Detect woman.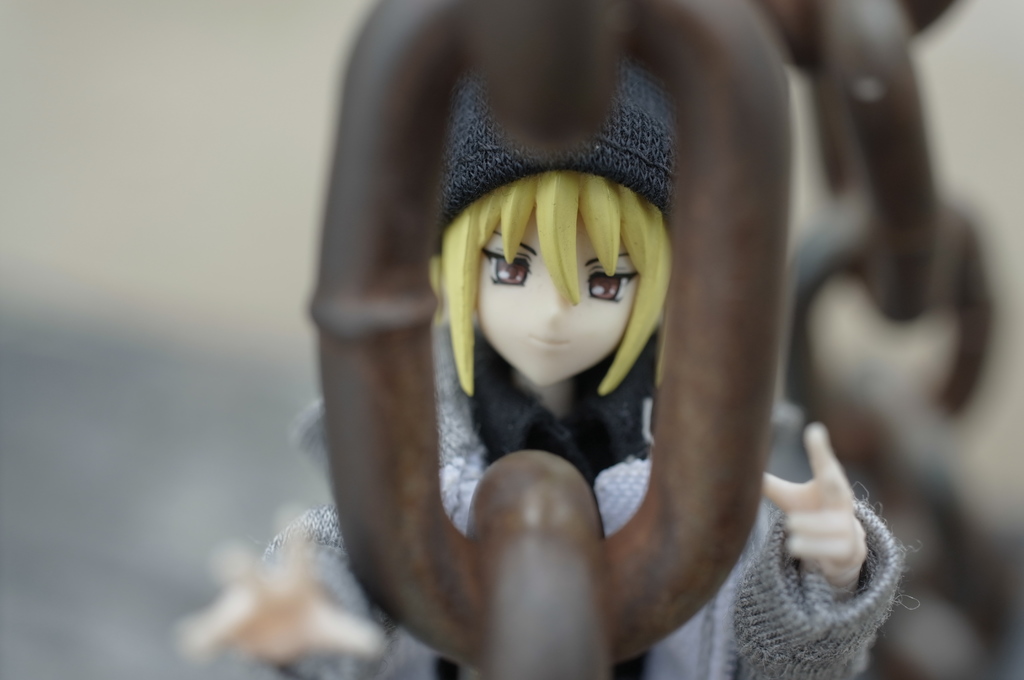
Detected at 166, 56, 918, 679.
